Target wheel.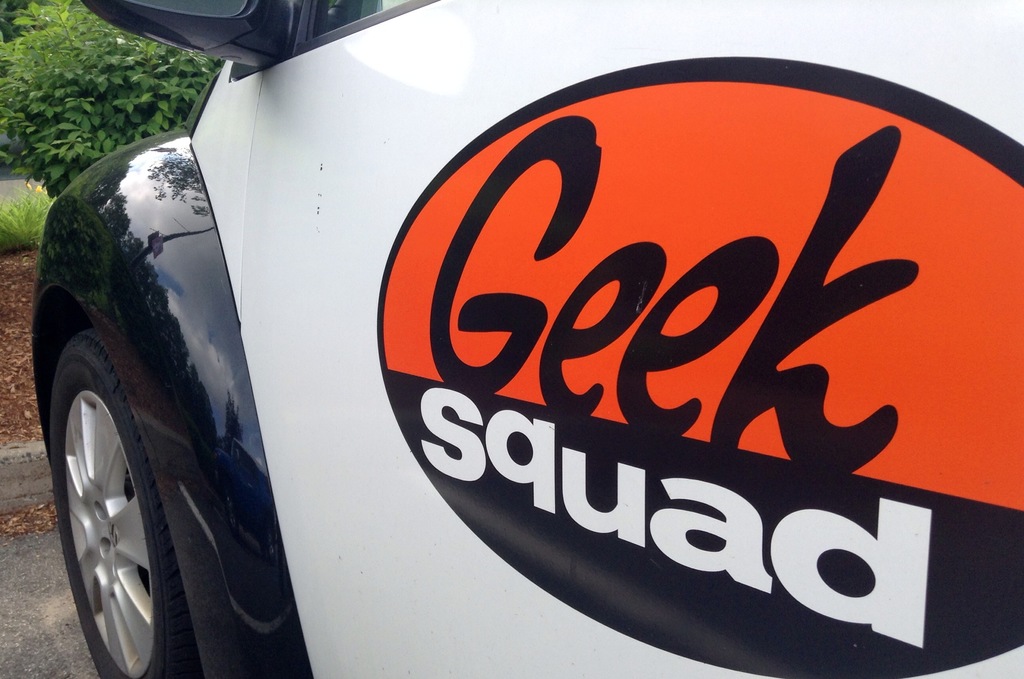
Target region: [38,322,172,664].
